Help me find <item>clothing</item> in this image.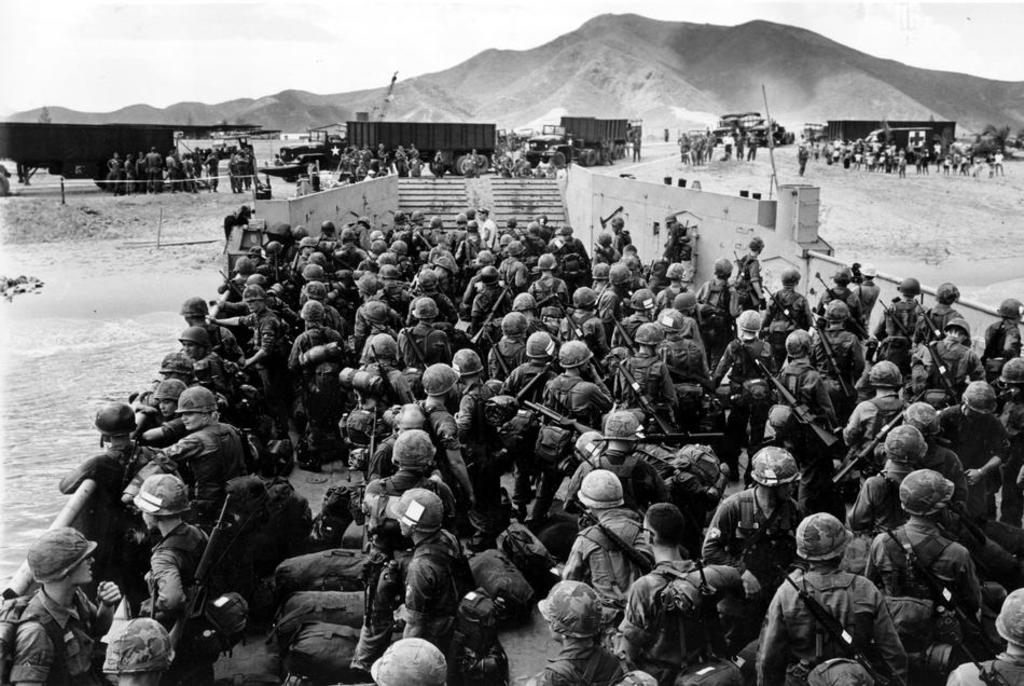
Found it: bbox(10, 584, 109, 684).
